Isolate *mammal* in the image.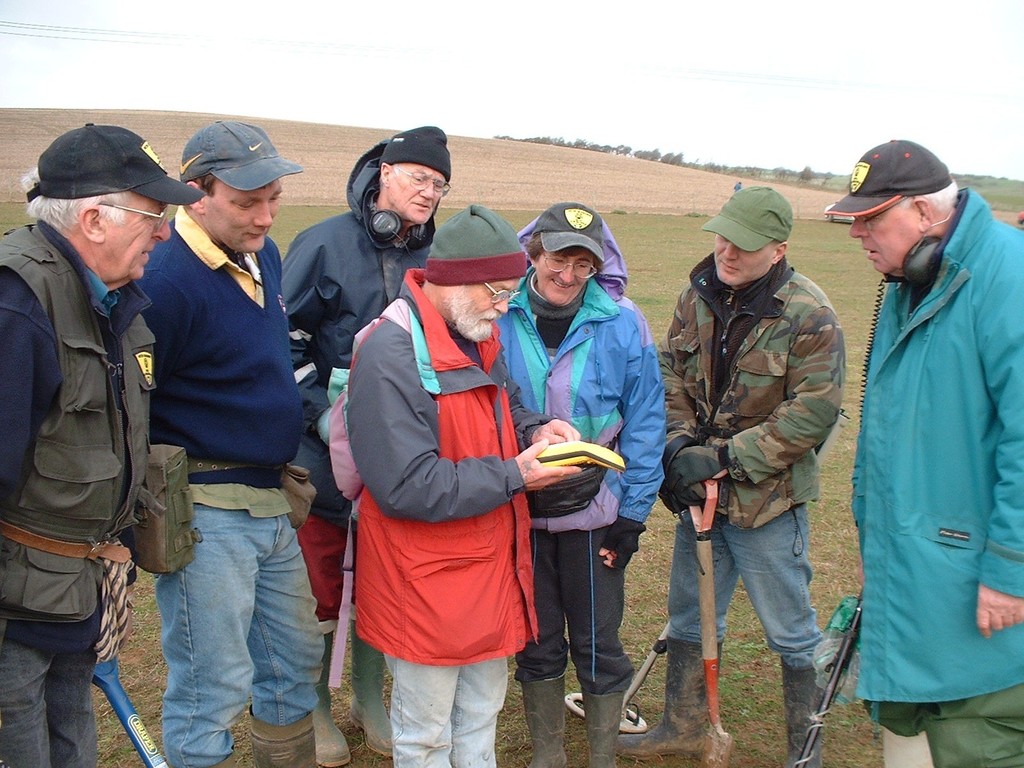
Isolated region: locate(138, 116, 326, 767).
